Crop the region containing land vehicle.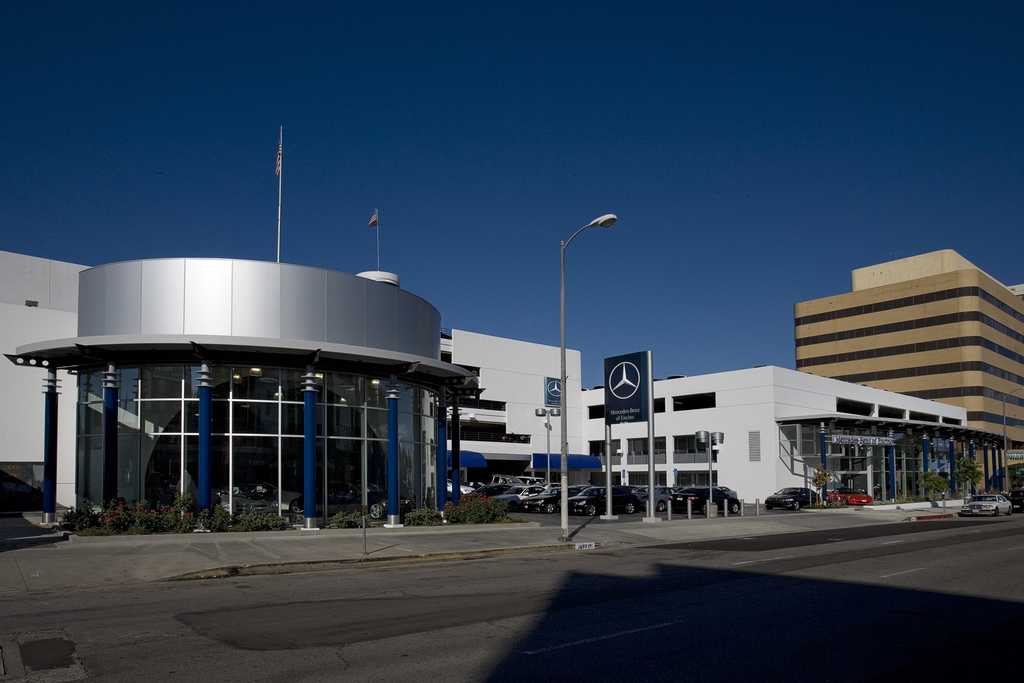
Crop region: 513,486,543,499.
